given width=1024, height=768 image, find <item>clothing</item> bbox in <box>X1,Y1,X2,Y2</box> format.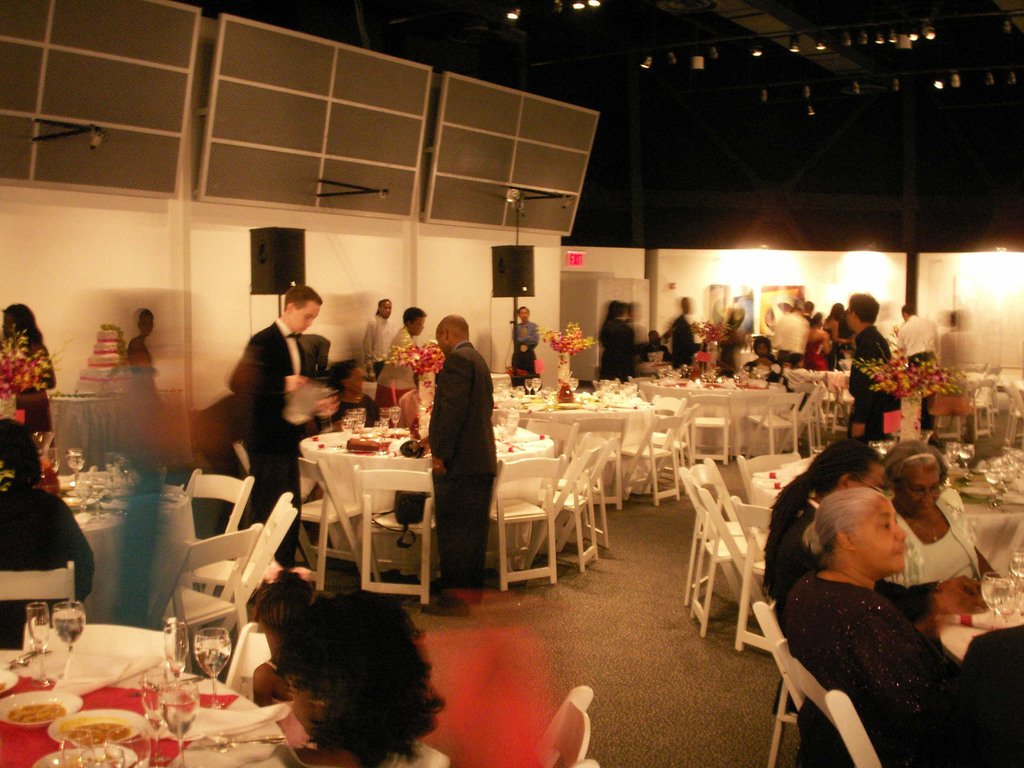
<box>776,568,1023,767</box>.
